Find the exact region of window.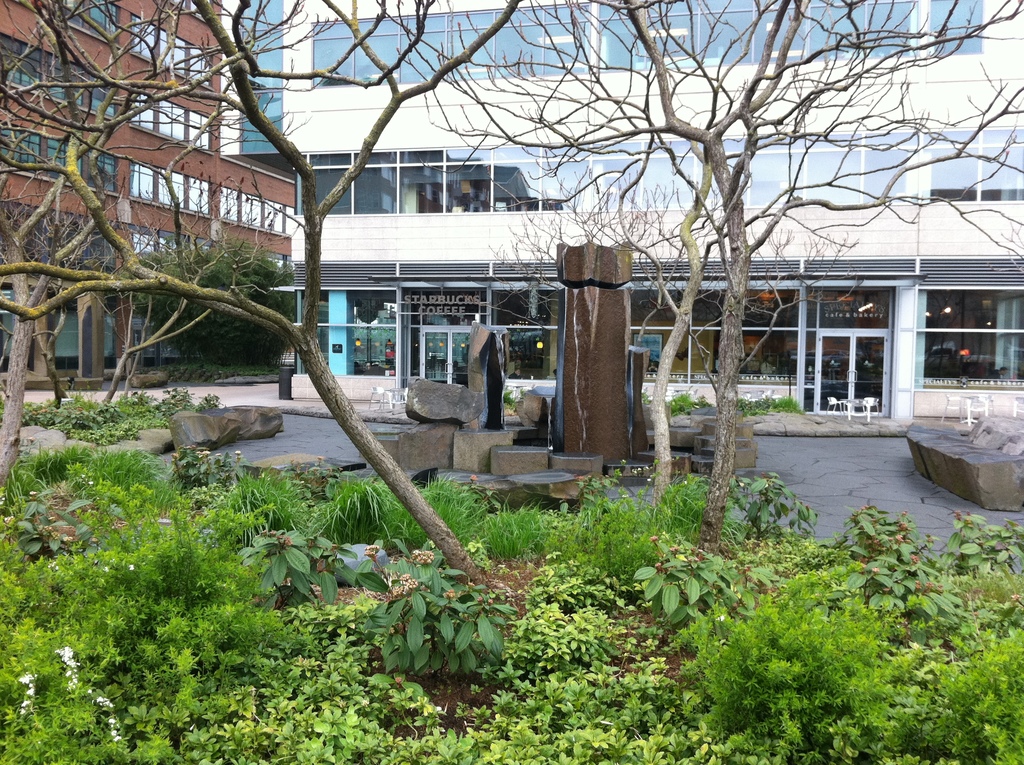
Exact region: (0, 29, 214, 152).
